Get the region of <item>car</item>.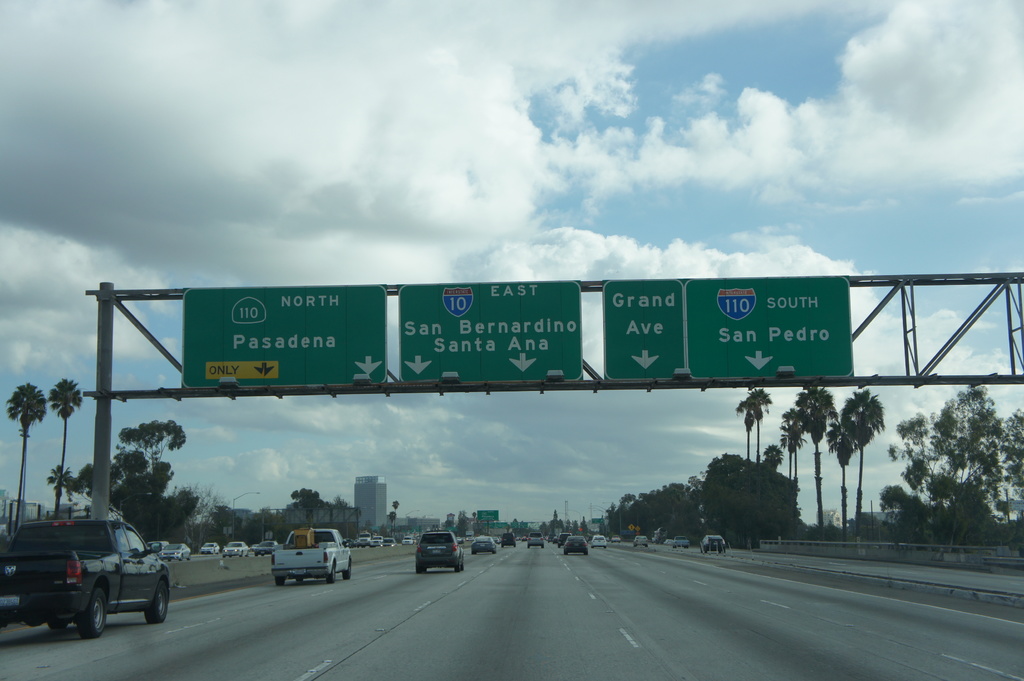
x1=250, y1=543, x2=257, y2=550.
